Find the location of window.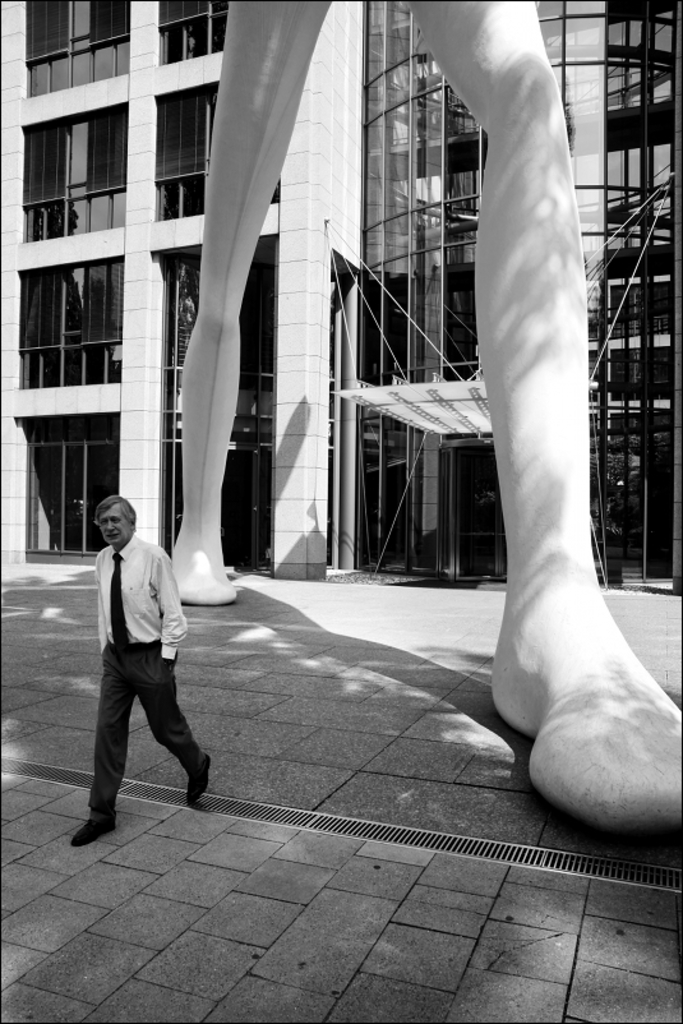
Location: BBox(151, 75, 273, 216).
